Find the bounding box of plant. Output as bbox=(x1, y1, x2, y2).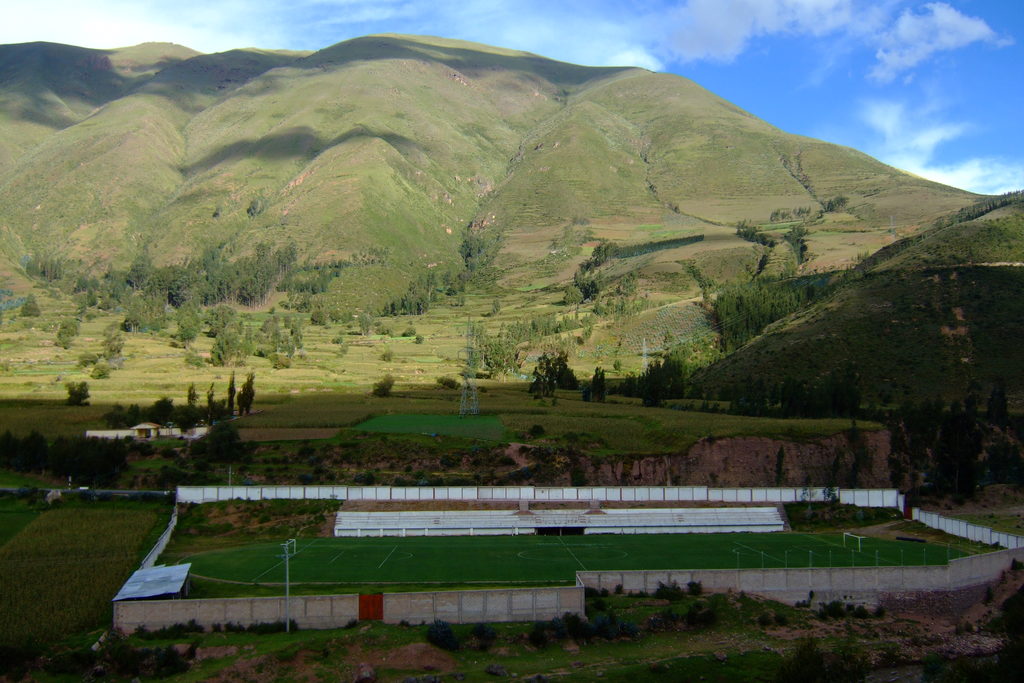
bbox=(262, 313, 303, 352).
